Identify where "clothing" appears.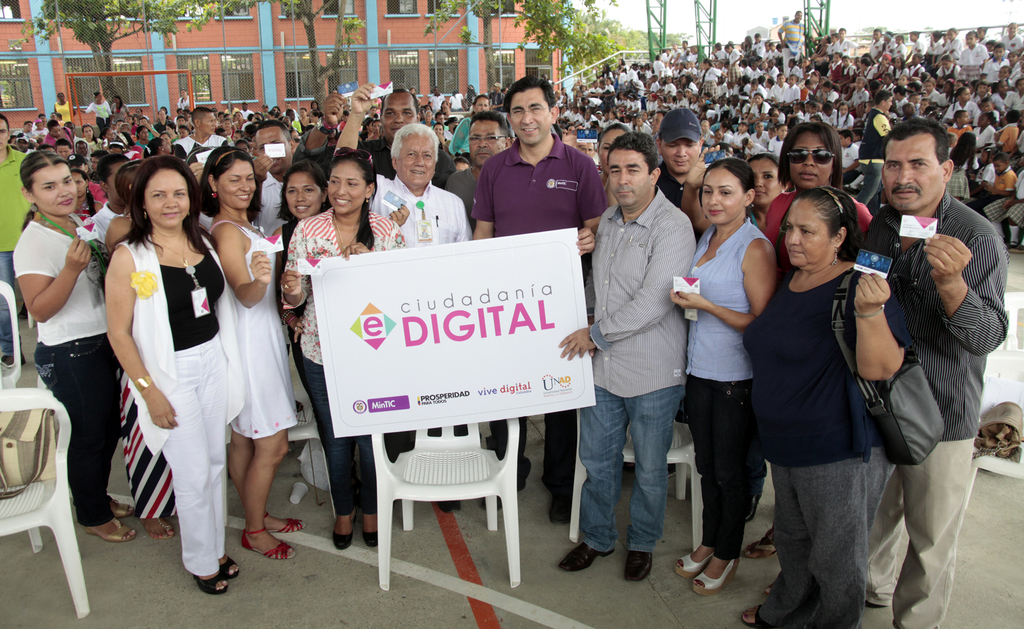
Appears at box(774, 49, 782, 62).
